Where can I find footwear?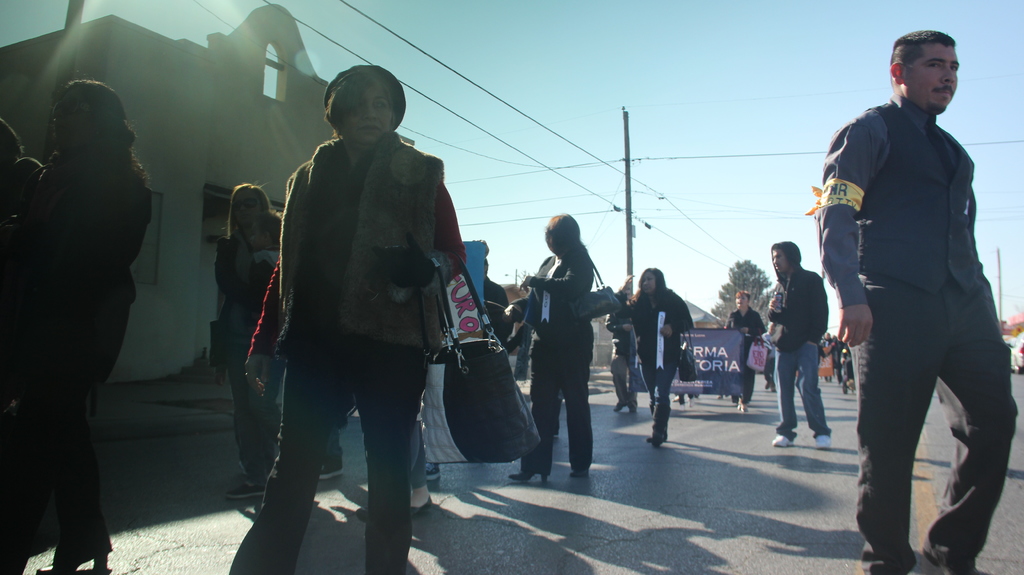
You can find it at 408, 494, 432, 515.
